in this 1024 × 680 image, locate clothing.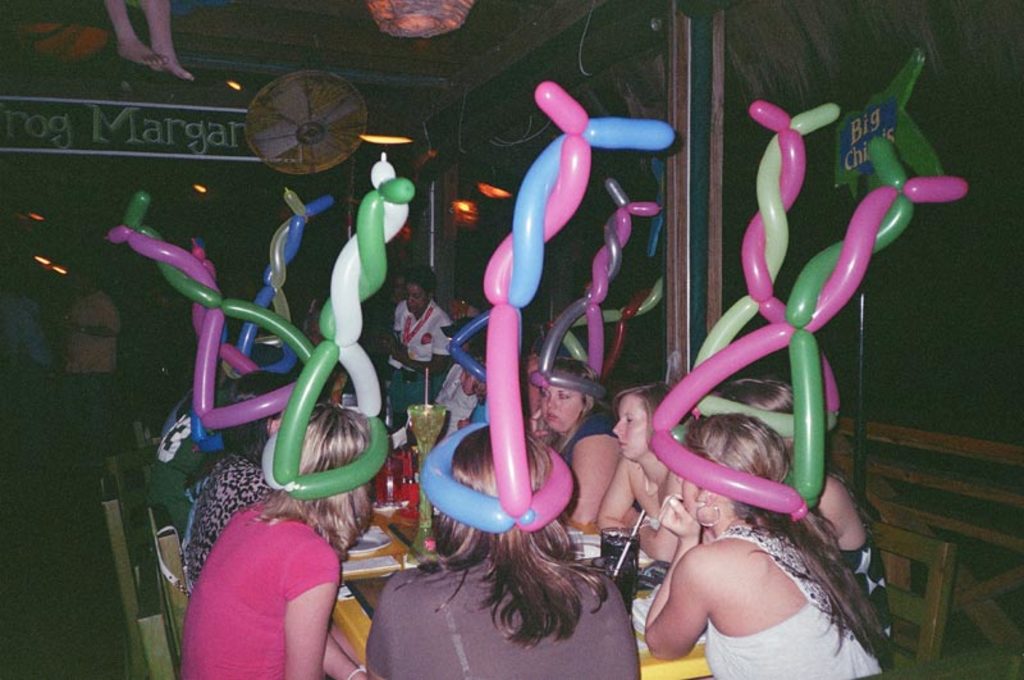
Bounding box: BBox(708, 526, 893, 679).
